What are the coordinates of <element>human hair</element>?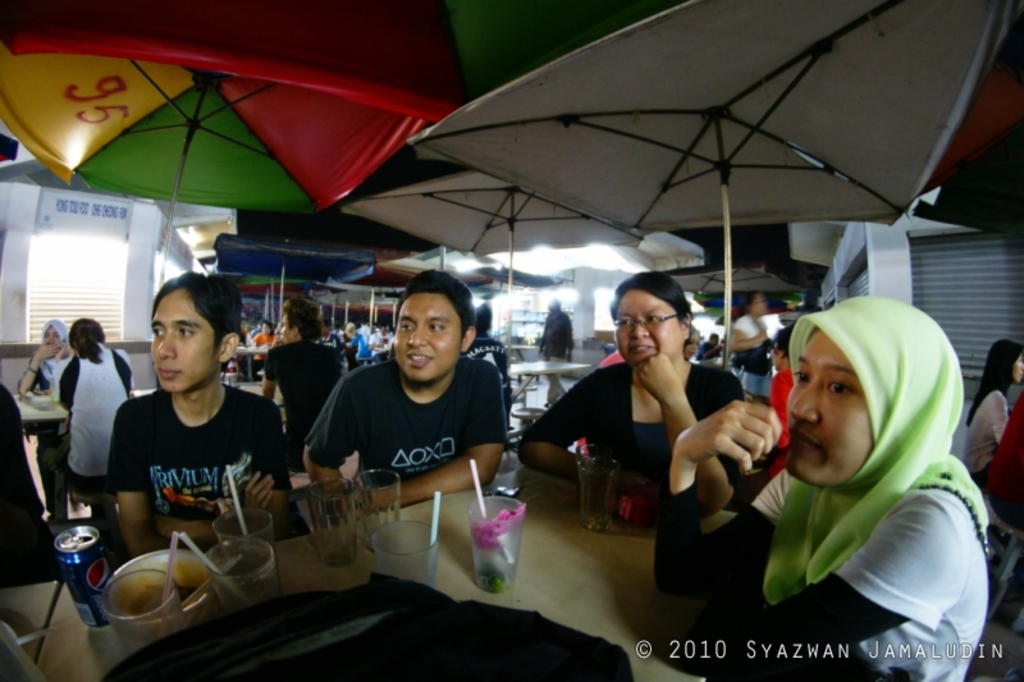
bbox=[964, 337, 1023, 426].
